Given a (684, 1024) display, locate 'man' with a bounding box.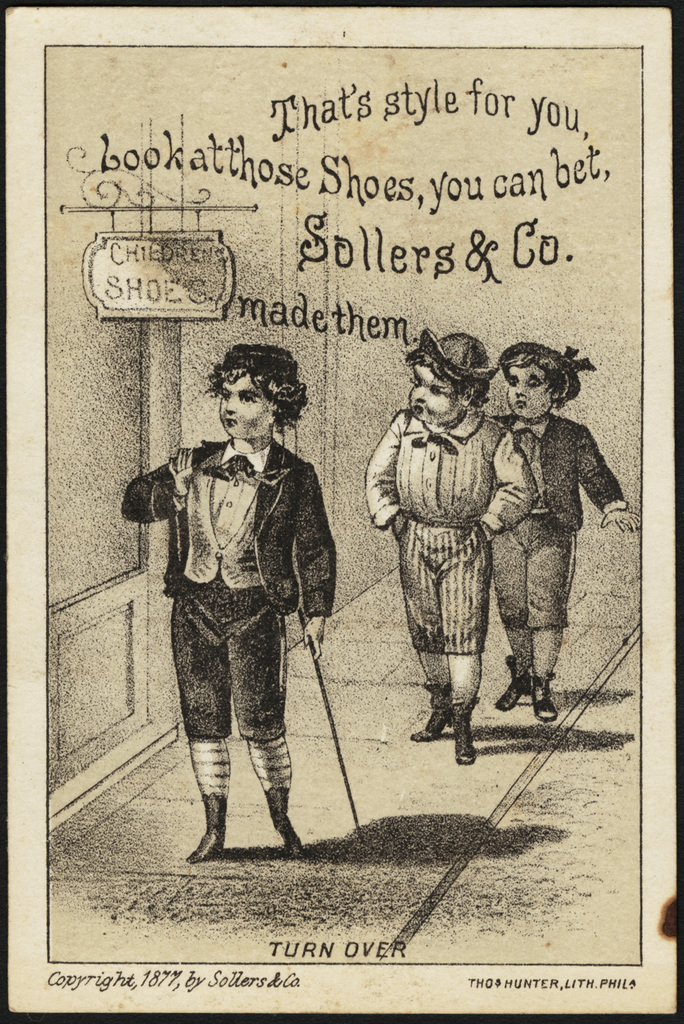
Located: x1=362, y1=323, x2=538, y2=765.
